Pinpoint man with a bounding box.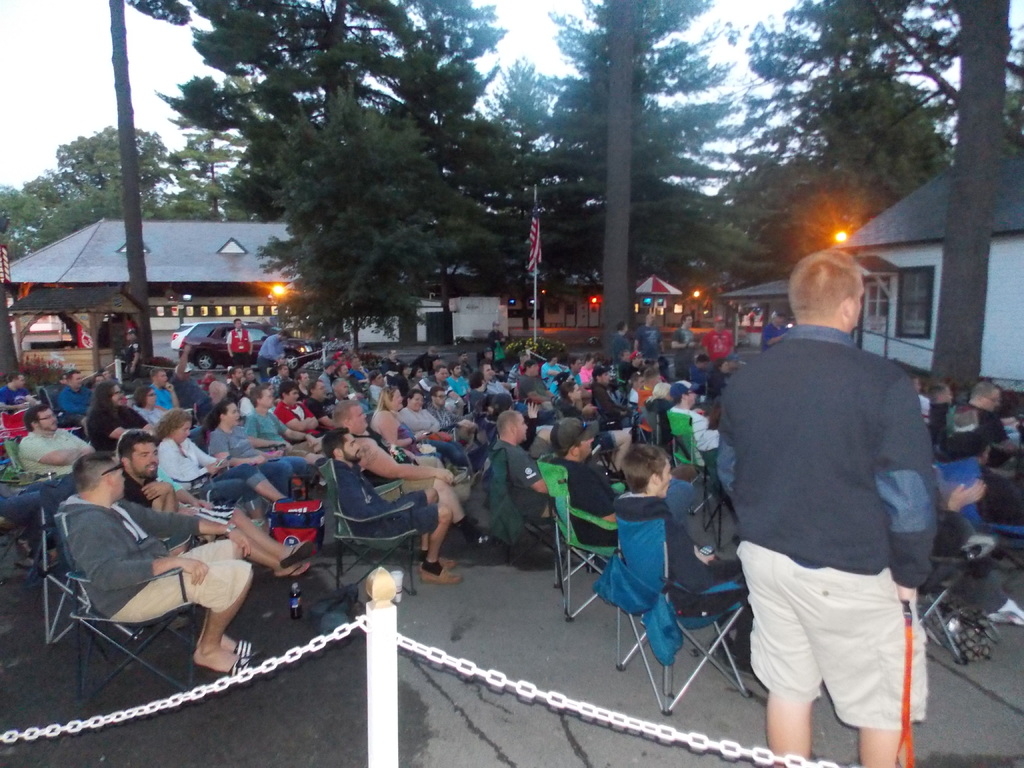
0:369:42:419.
